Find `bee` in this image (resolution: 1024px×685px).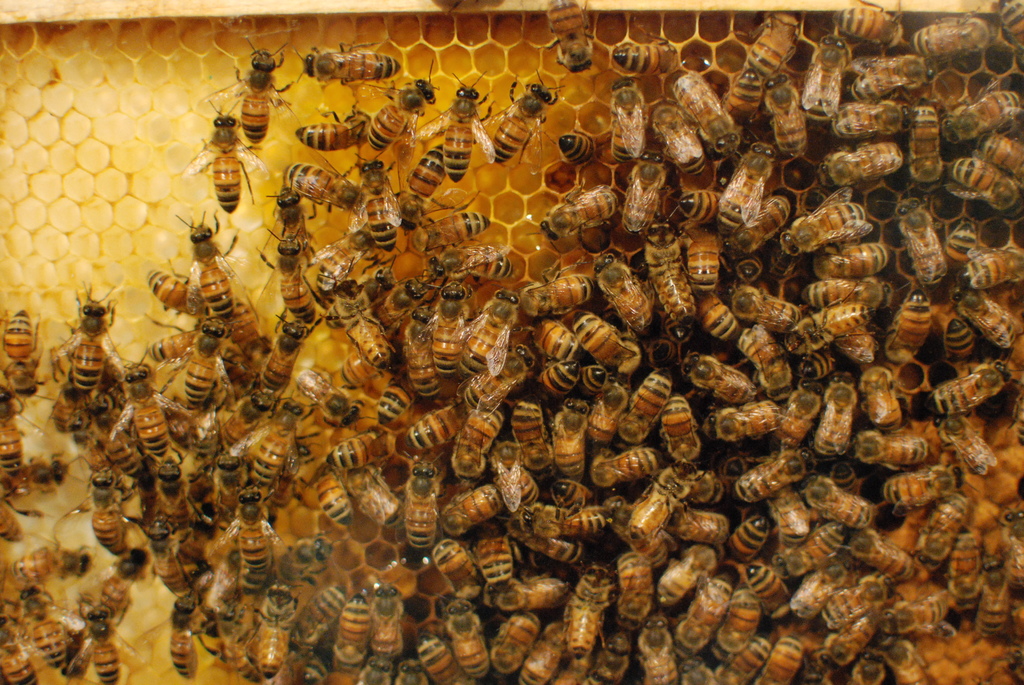
detection(177, 571, 243, 615).
